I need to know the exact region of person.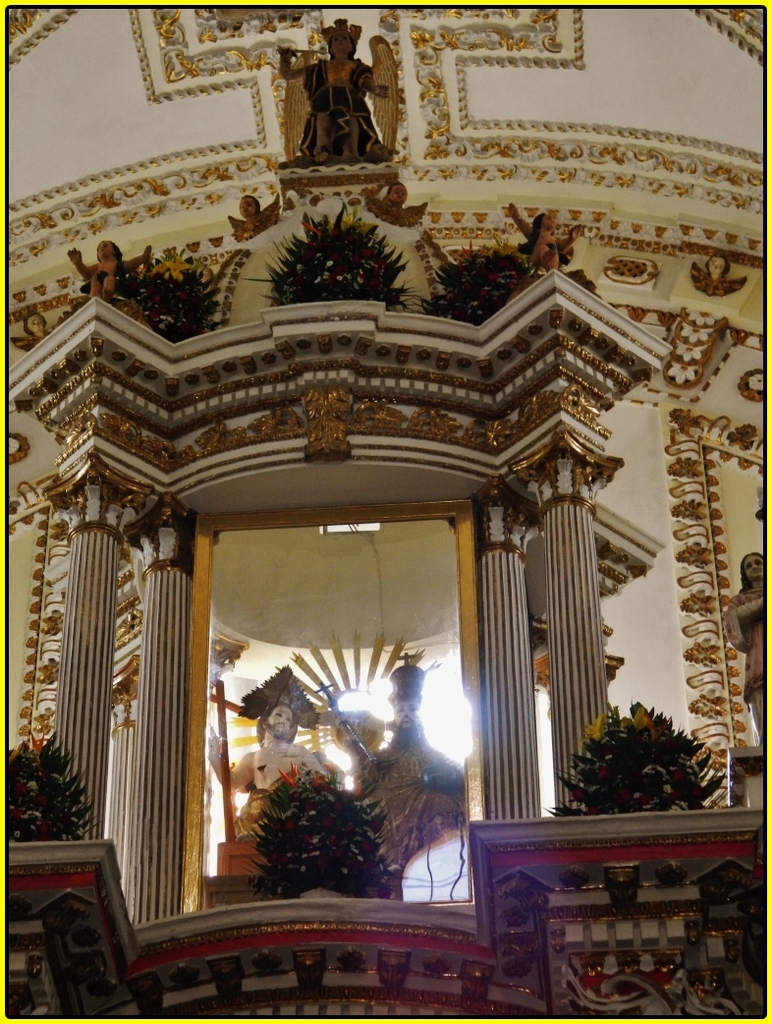
Region: <region>707, 255, 729, 283</region>.
